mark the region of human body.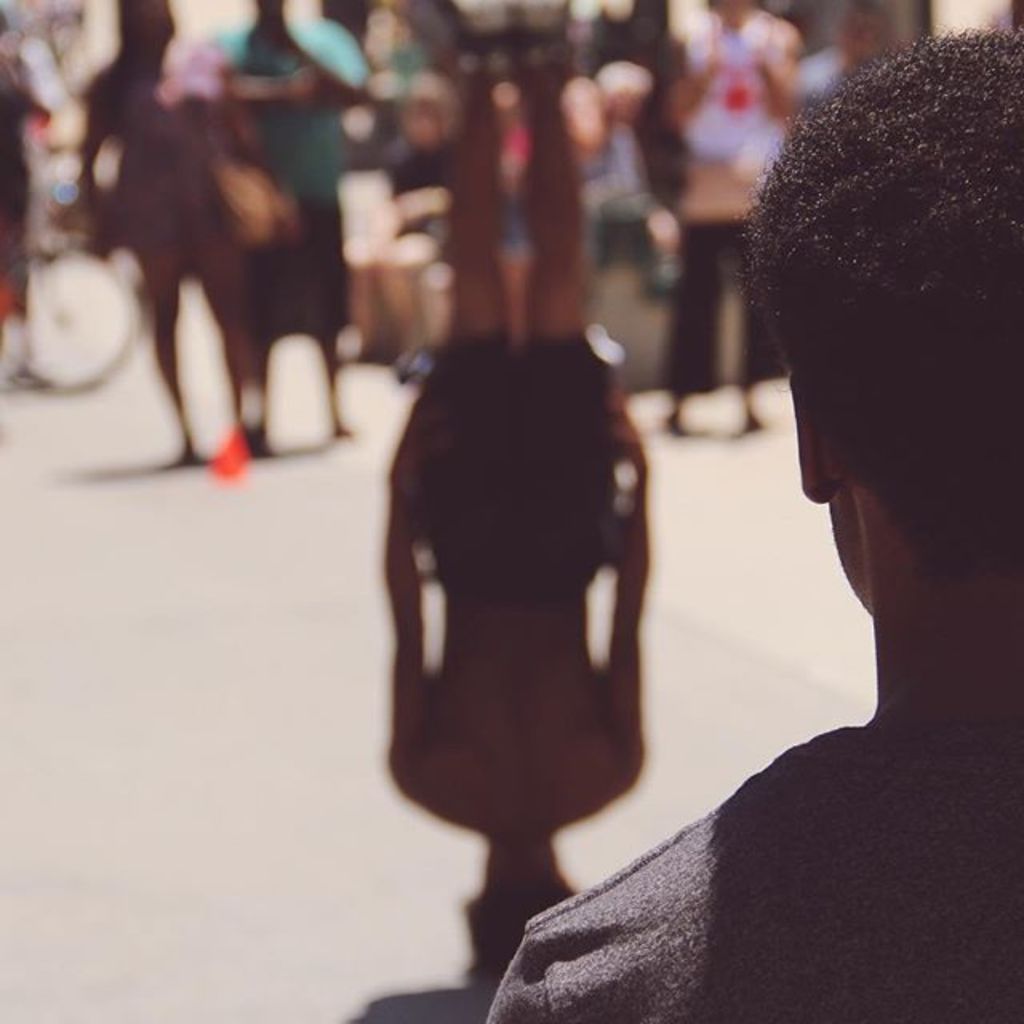
Region: (x1=75, y1=0, x2=264, y2=466).
